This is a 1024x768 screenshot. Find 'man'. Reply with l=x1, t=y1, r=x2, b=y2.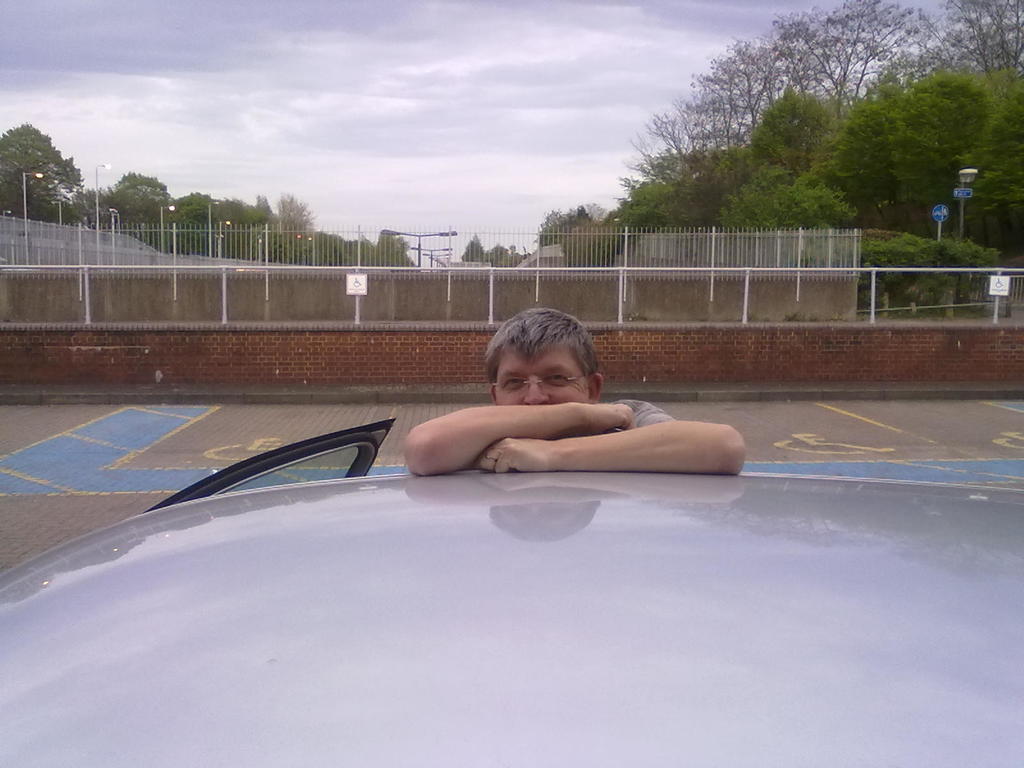
l=419, t=319, r=689, b=481.
